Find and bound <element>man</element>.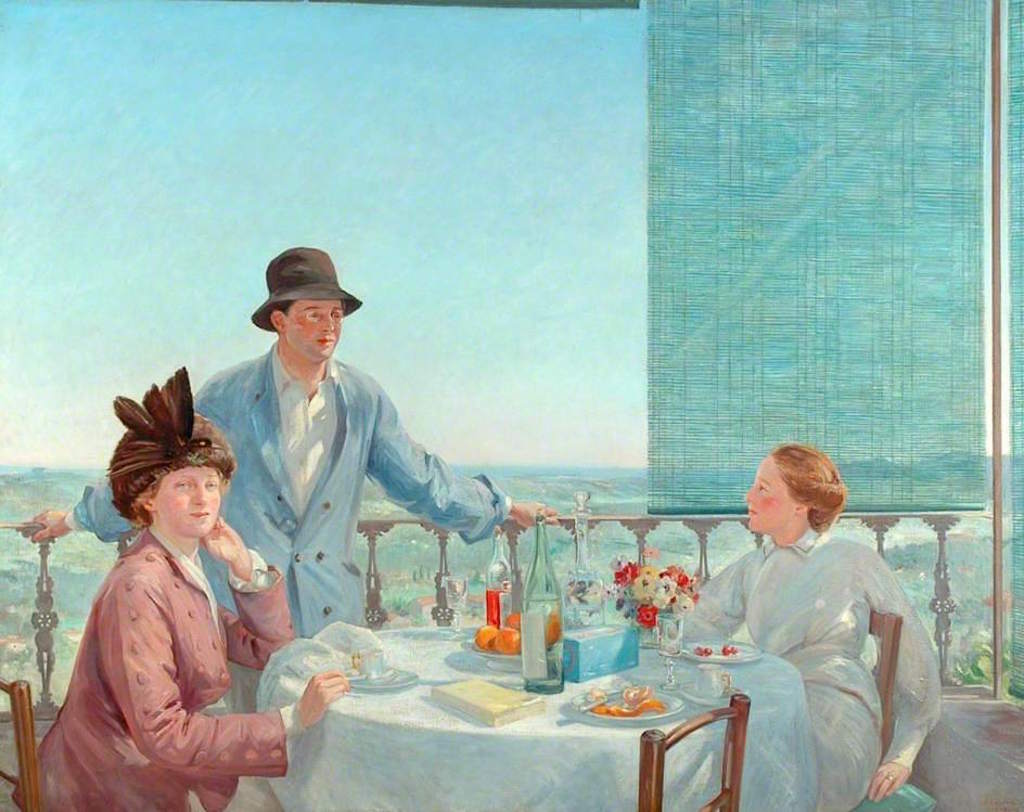
Bound: left=30, top=246, right=562, bottom=811.
